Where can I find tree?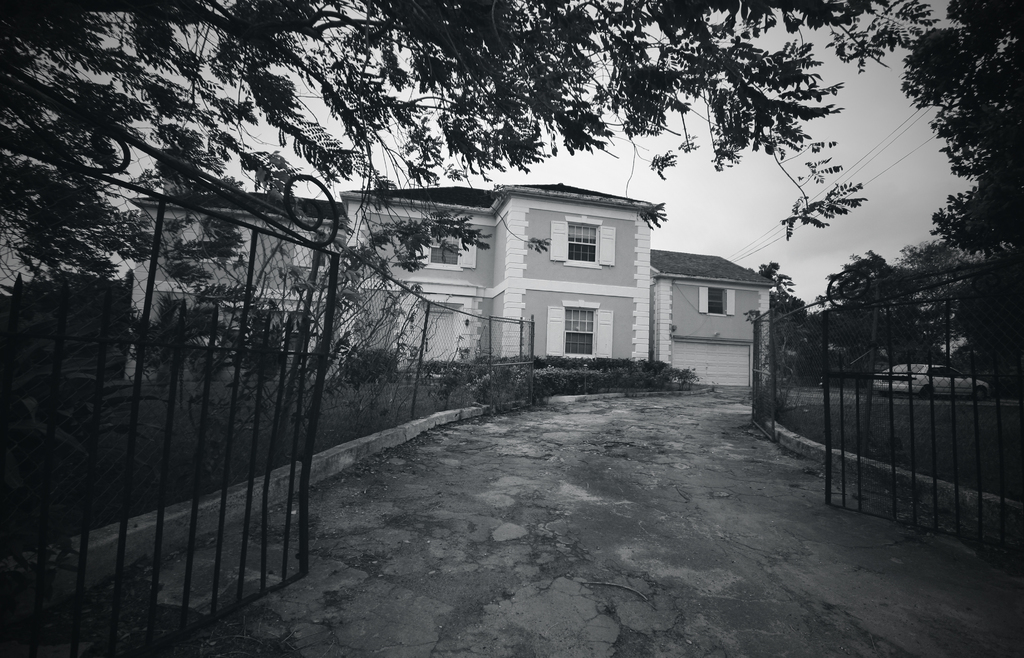
You can find it at <box>746,255,815,373</box>.
